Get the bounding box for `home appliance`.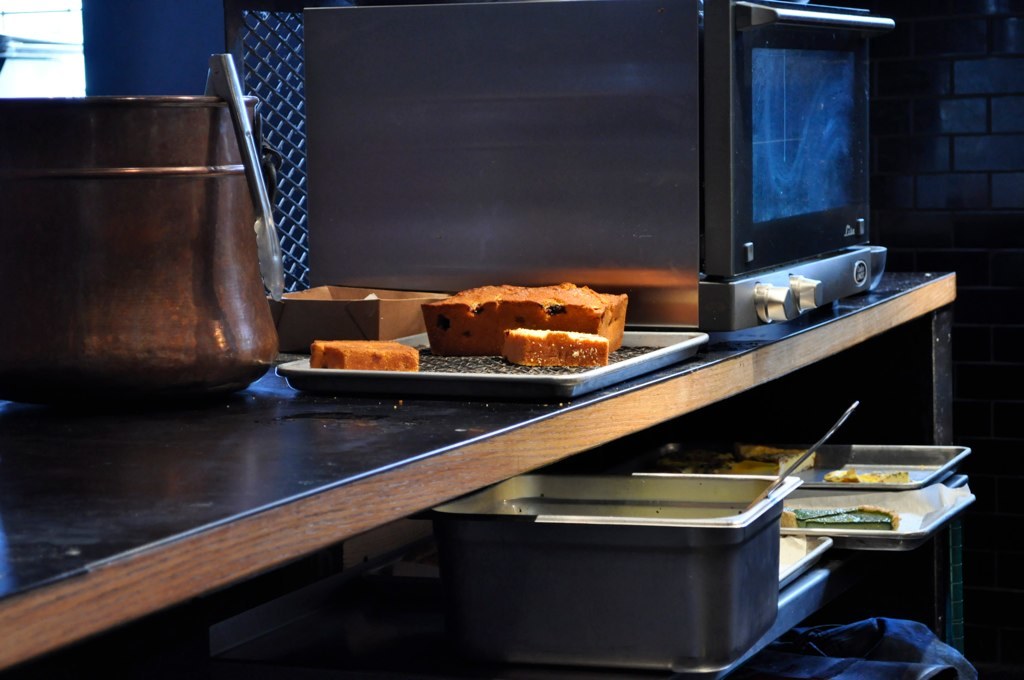
<box>305,0,896,333</box>.
